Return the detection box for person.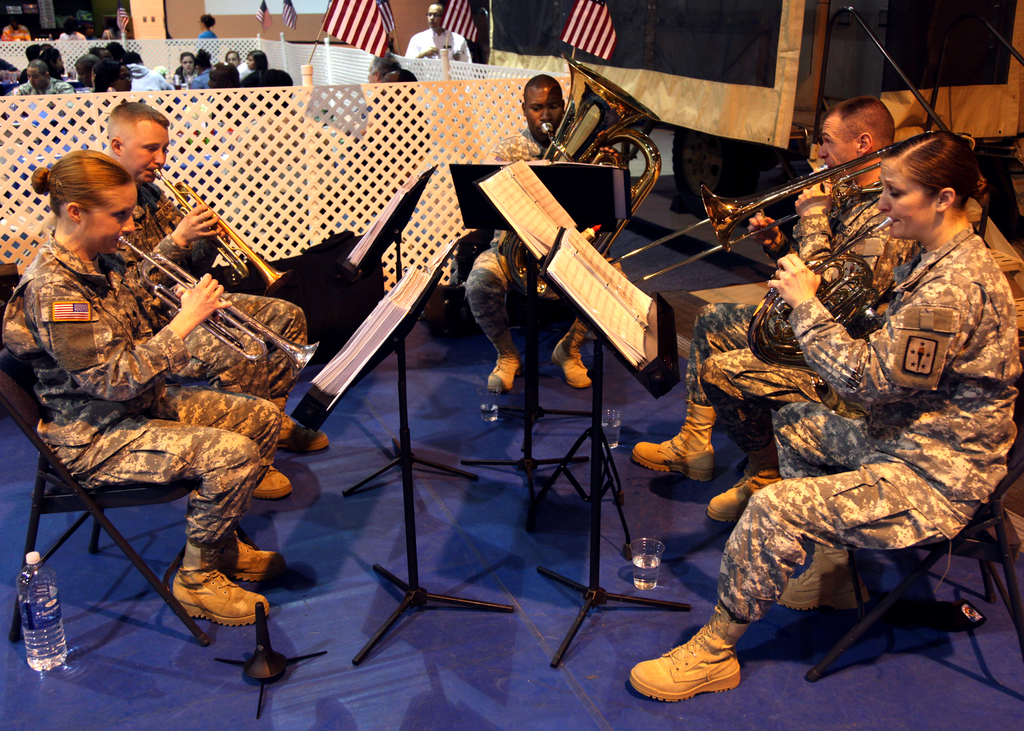
[0, 16, 30, 40].
